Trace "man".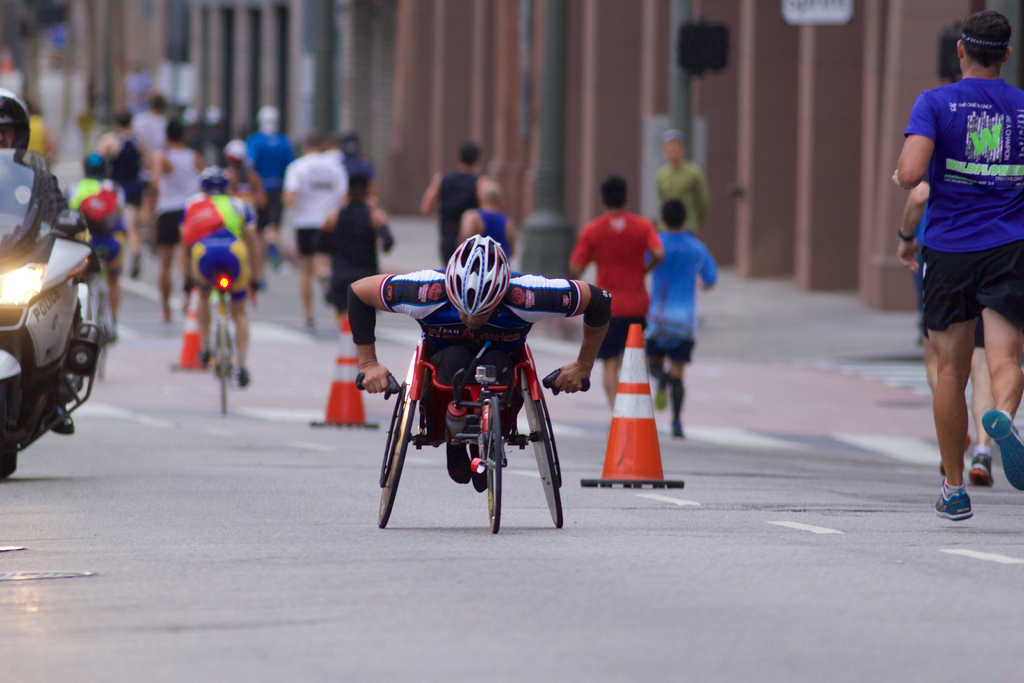
Traced to 458, 179, 519, 262.
